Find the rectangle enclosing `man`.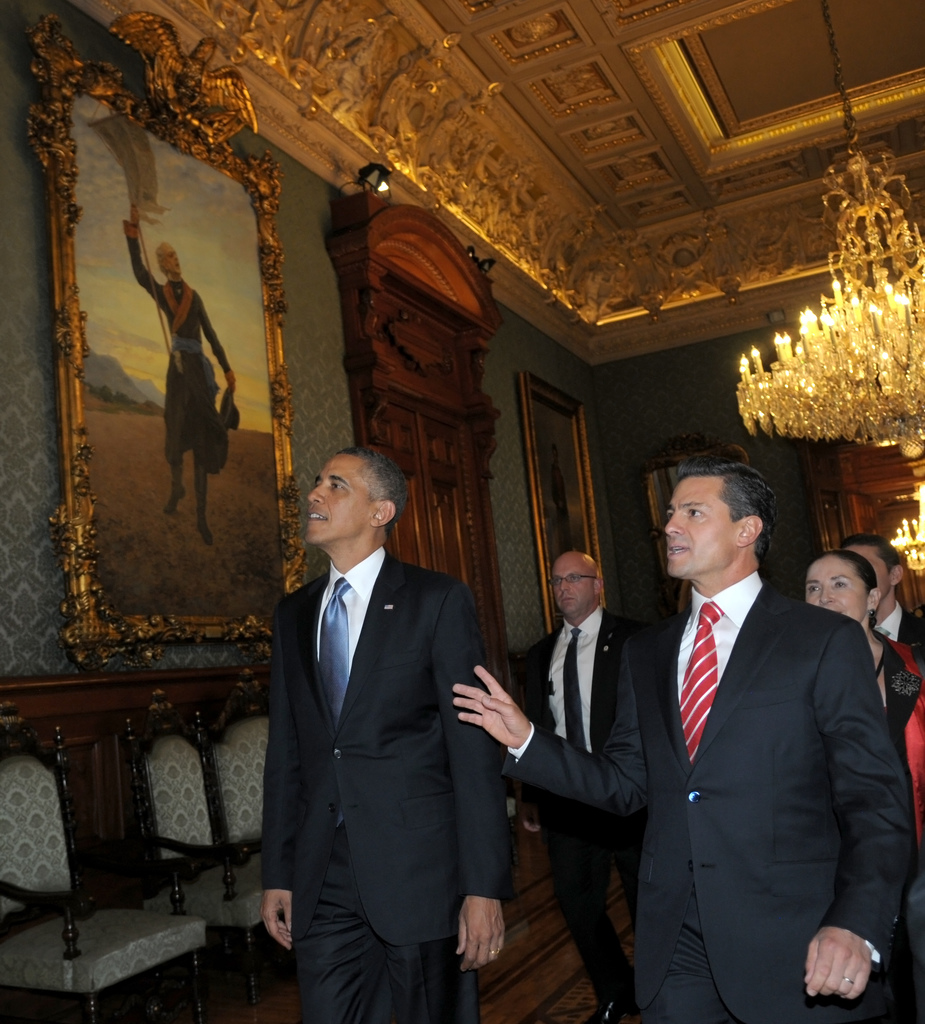
BBox(122, 206, 242, 554).
